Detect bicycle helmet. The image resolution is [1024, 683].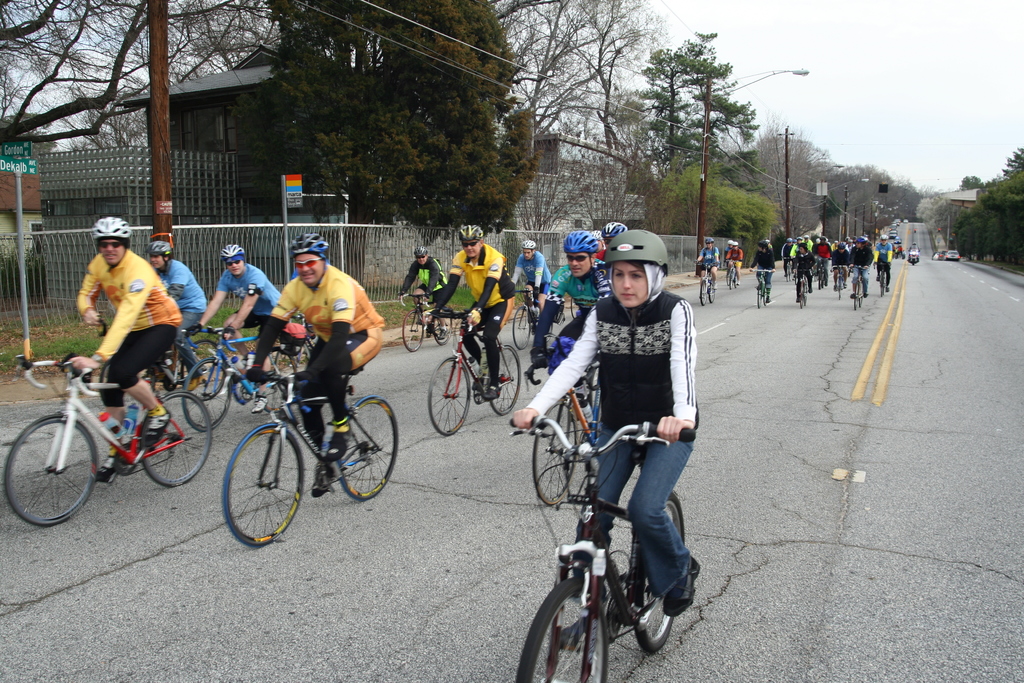
BBox(803, 234, 808, 238).
